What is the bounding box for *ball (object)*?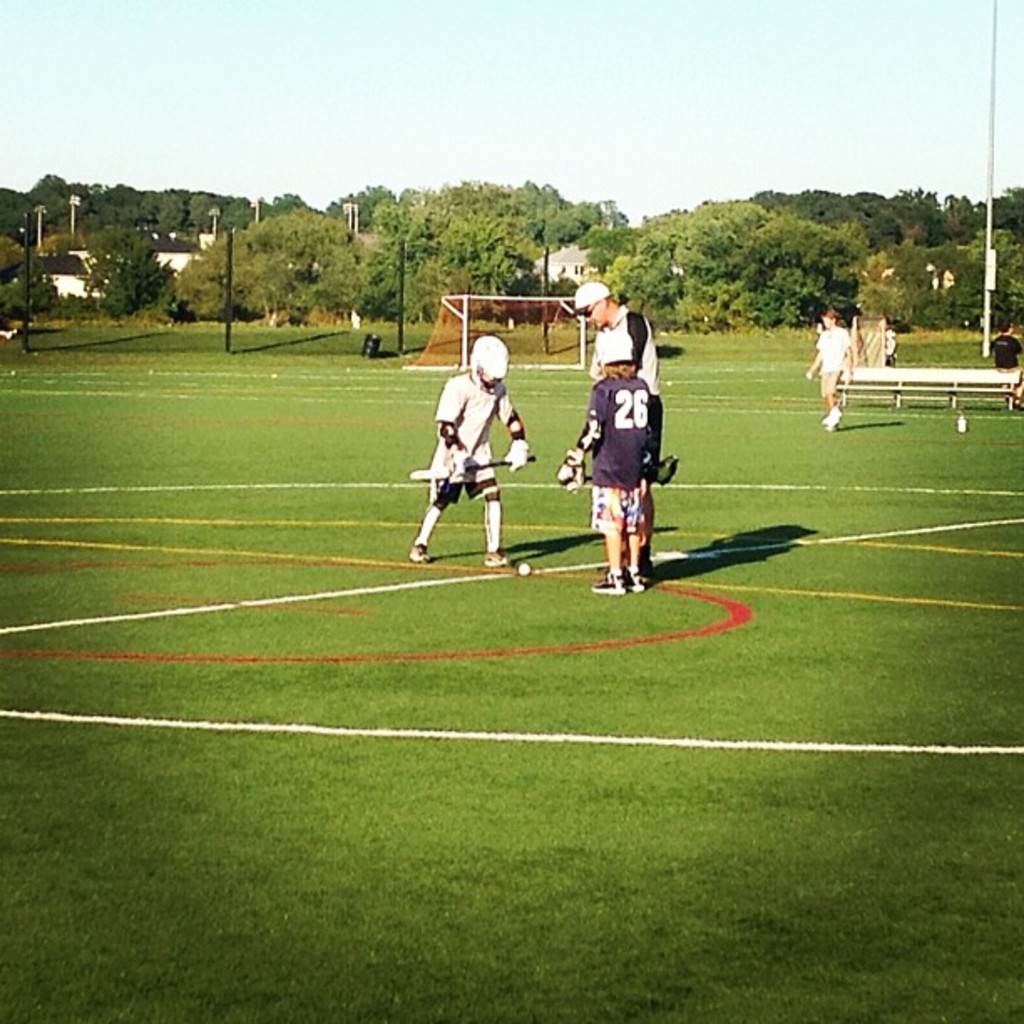
x1=519 y1=562 x2=530 y2=571.
